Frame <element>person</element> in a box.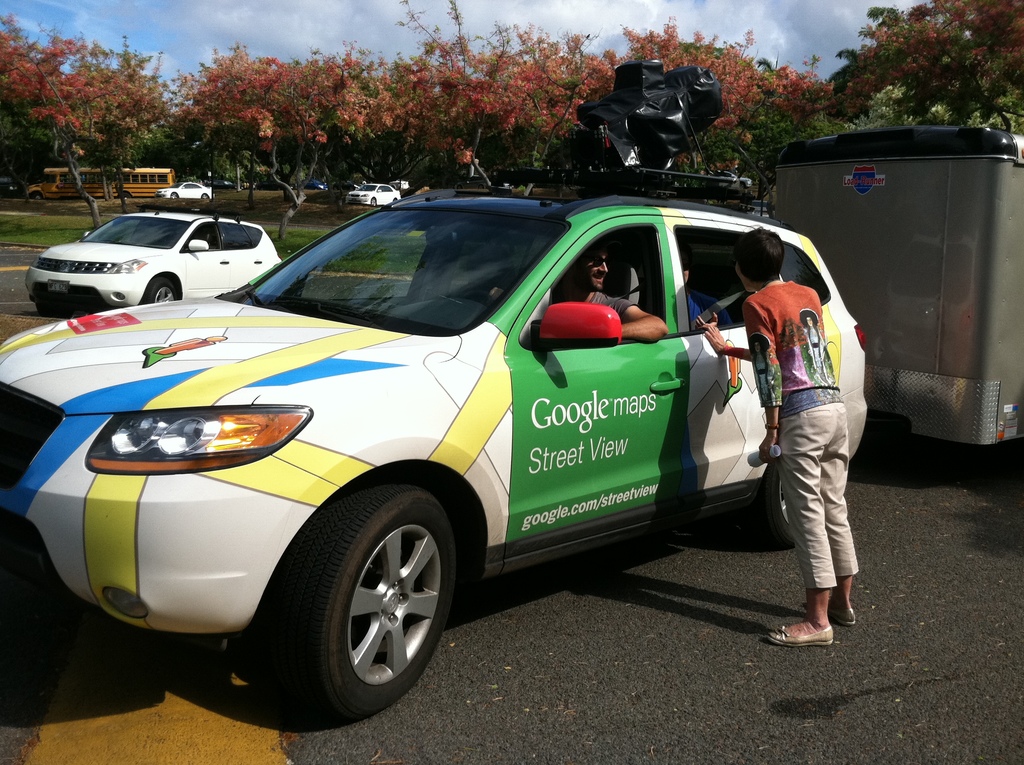
x1=703 y1=227 x2=863 y2=646.
